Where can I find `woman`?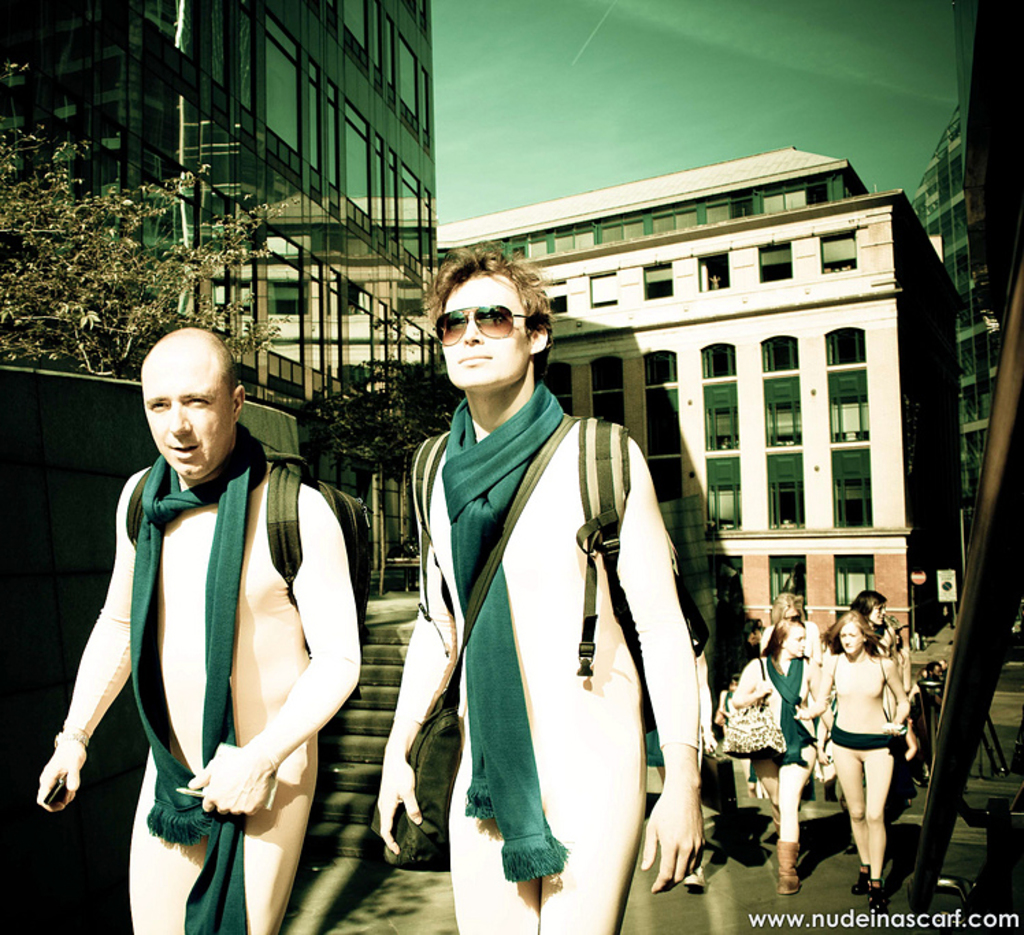
You can find it at box(817, 578, 932, 897).
